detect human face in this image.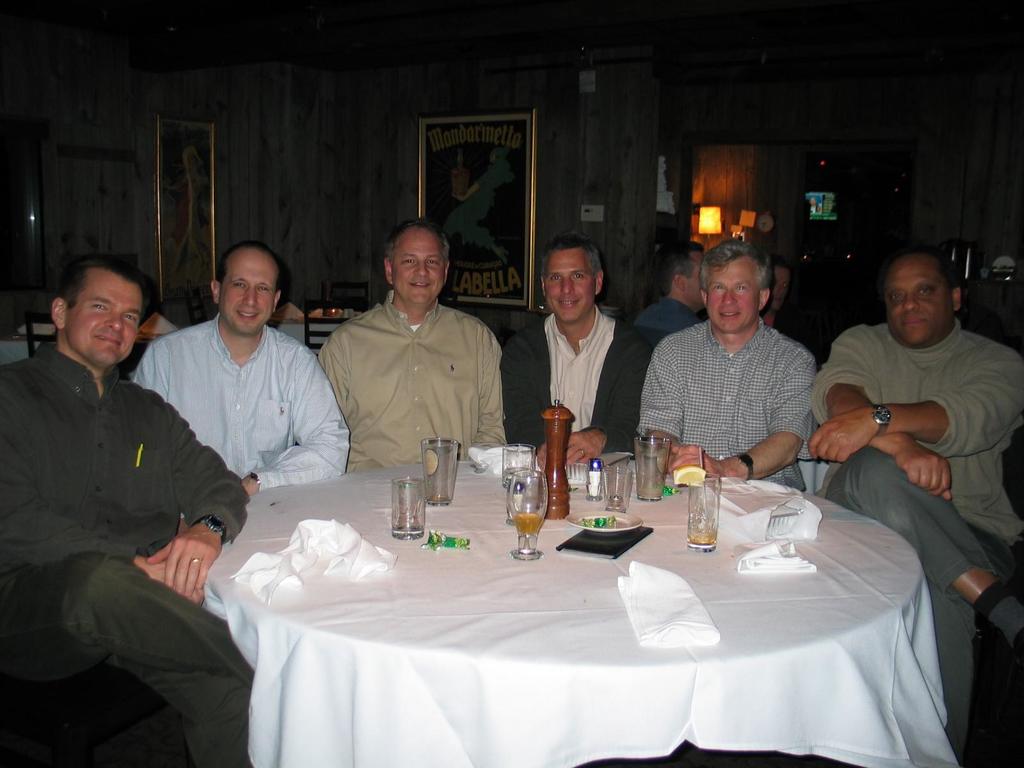
Detection: 59,268,143,362.
